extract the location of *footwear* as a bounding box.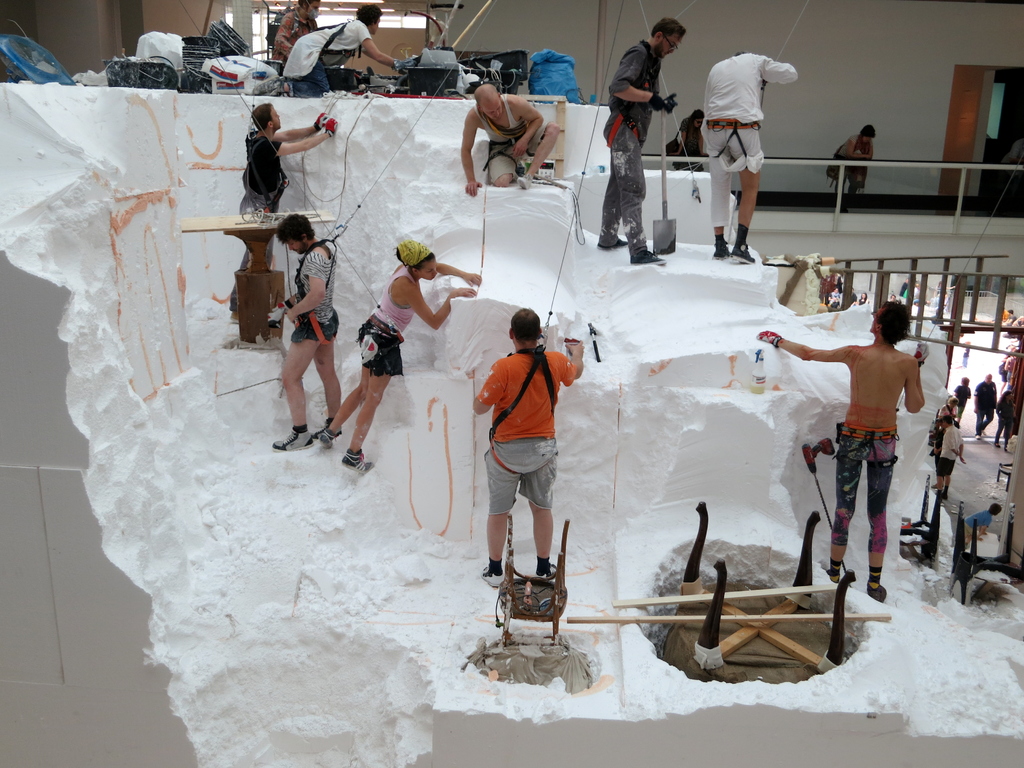
bbox(315, 417, 342, 438).
